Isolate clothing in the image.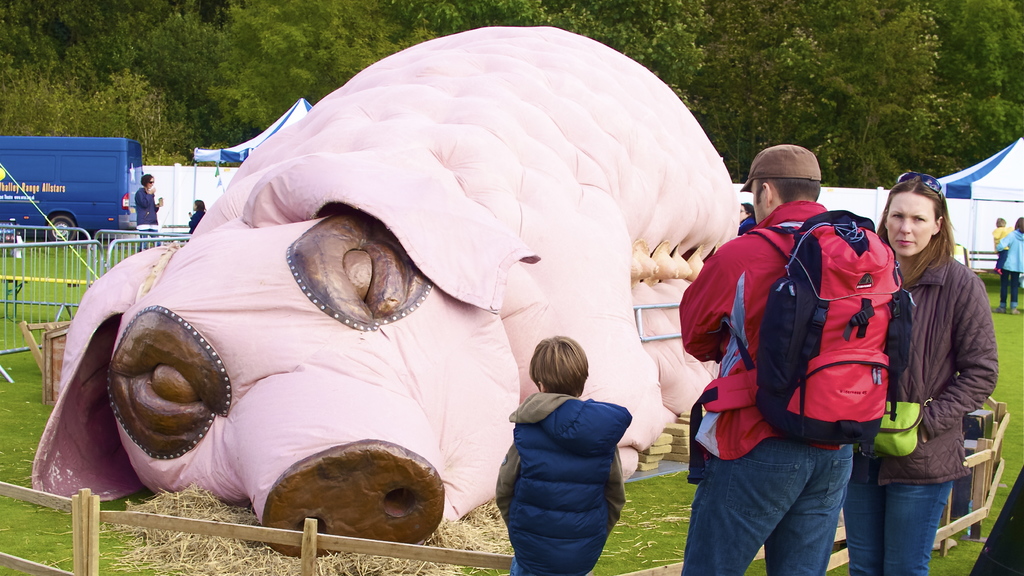
Isolated region: [136, 186, 159, 251].
